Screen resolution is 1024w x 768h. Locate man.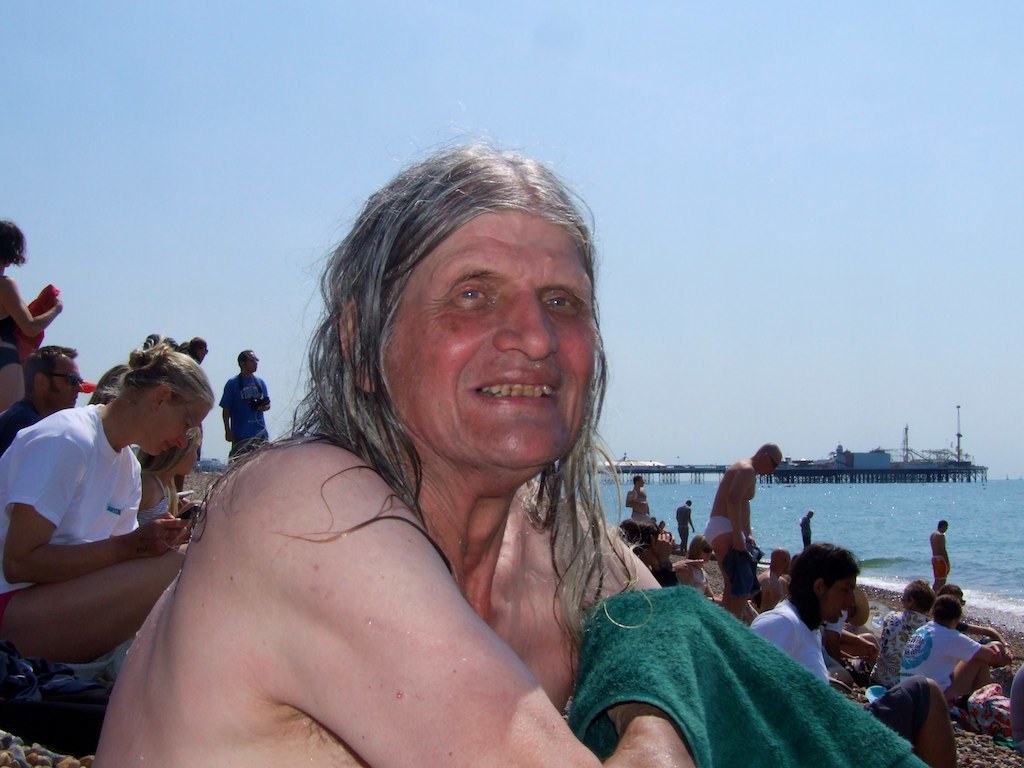
<box>0,344,82,446</box>.
